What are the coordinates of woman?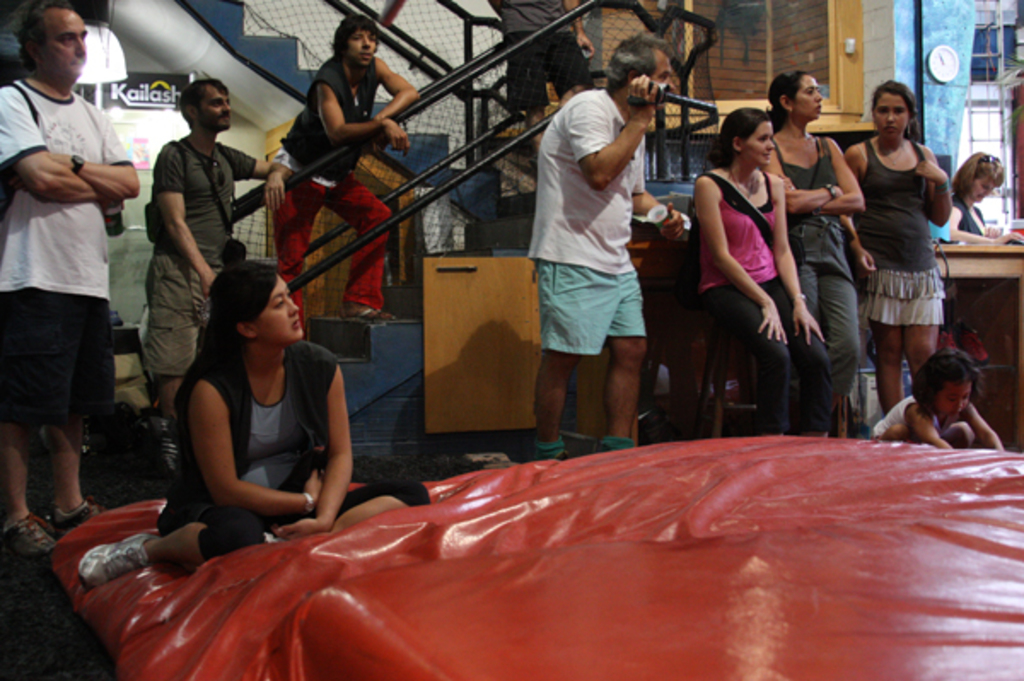
bbox=[70, 263, 435, 577].
